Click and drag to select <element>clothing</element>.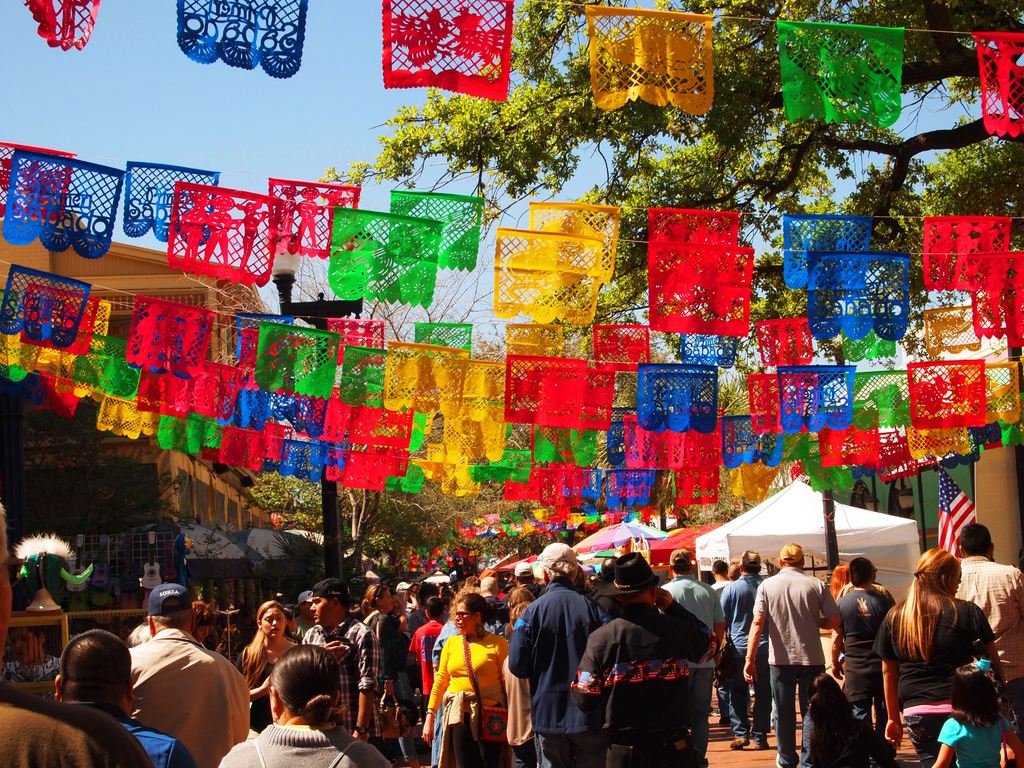
Selection: rect(505, 543, 612, 764).
